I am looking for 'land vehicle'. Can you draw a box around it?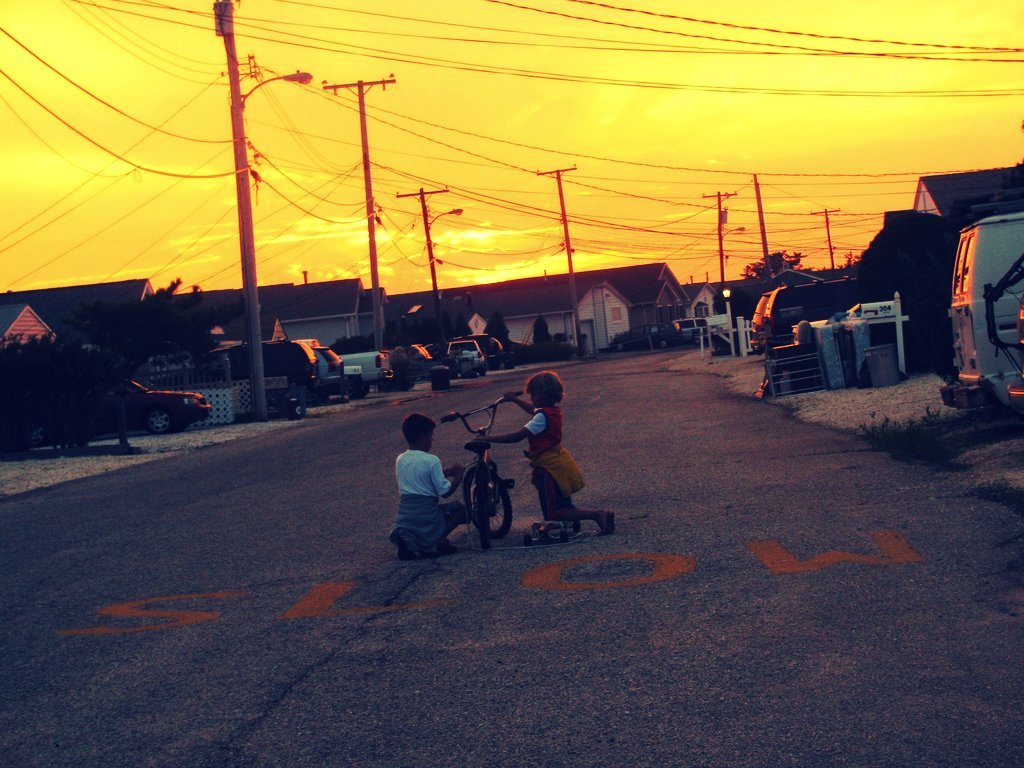
Sure, the bounding box is bbox=[451, 335, 471, 374].
